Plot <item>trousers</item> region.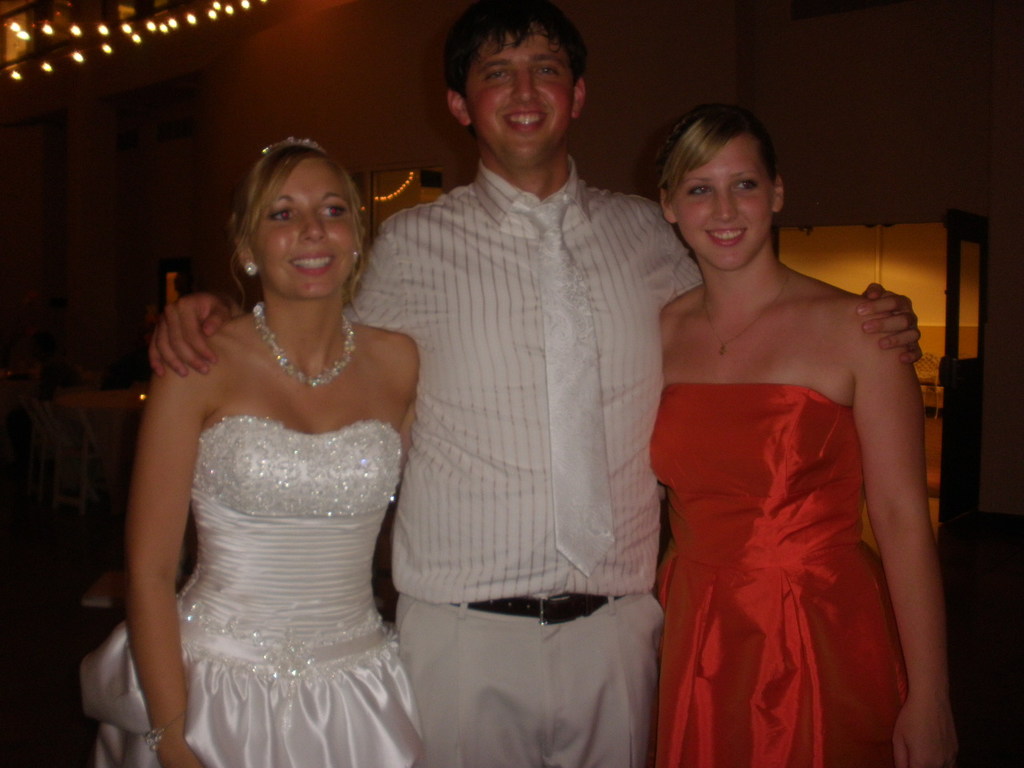
Plotted at pyautogui.locateOnScreen(397, 594, 664, 767).
